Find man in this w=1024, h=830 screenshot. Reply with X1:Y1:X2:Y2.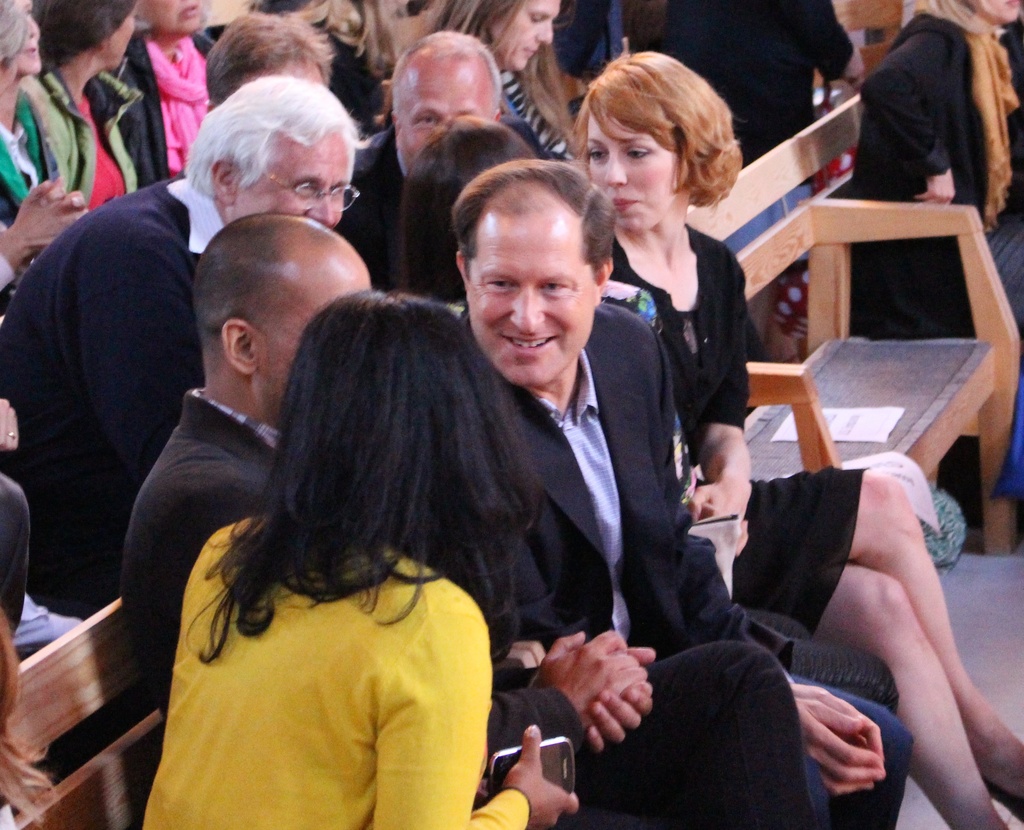
121:212:657:756.
